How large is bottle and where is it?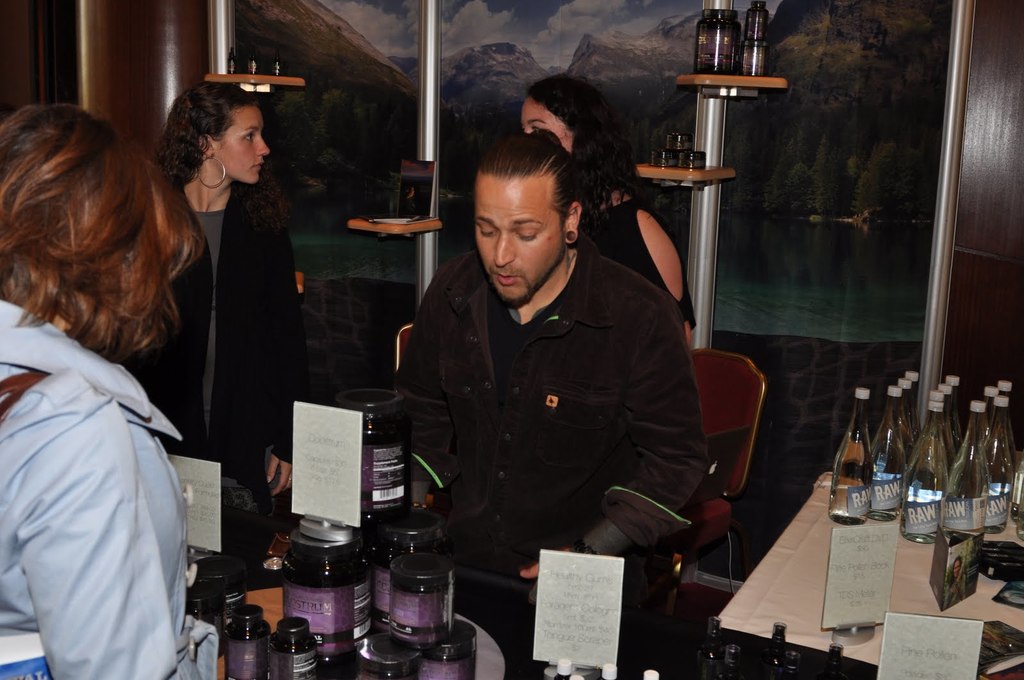
Bounding box: bbox=(689, 0, 746, 74).
